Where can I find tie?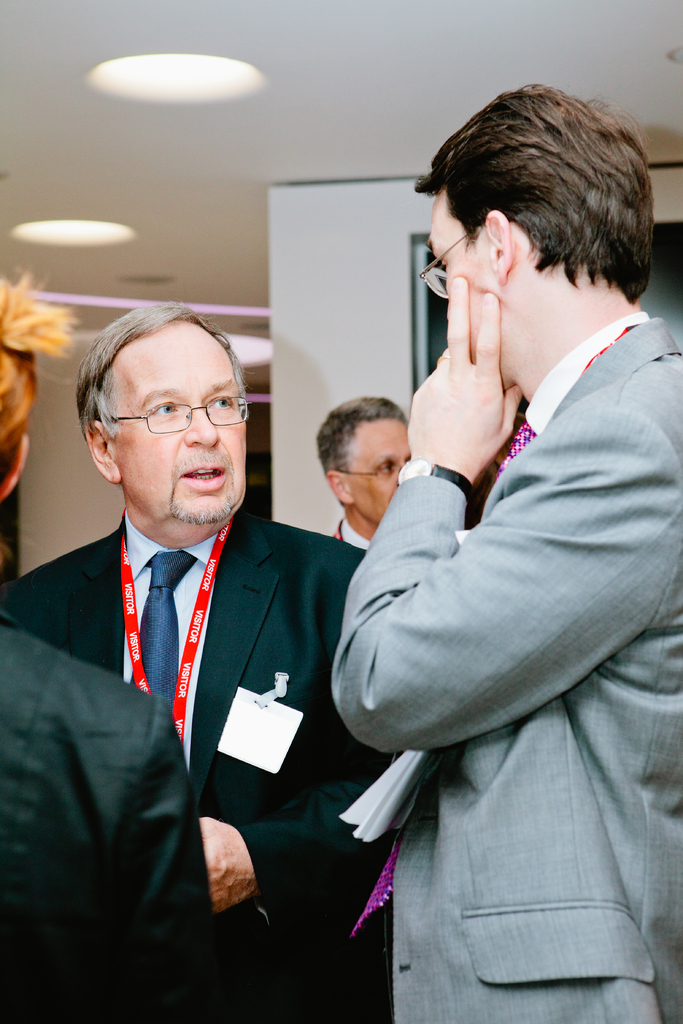
You can find it at 126/548/196/719.
